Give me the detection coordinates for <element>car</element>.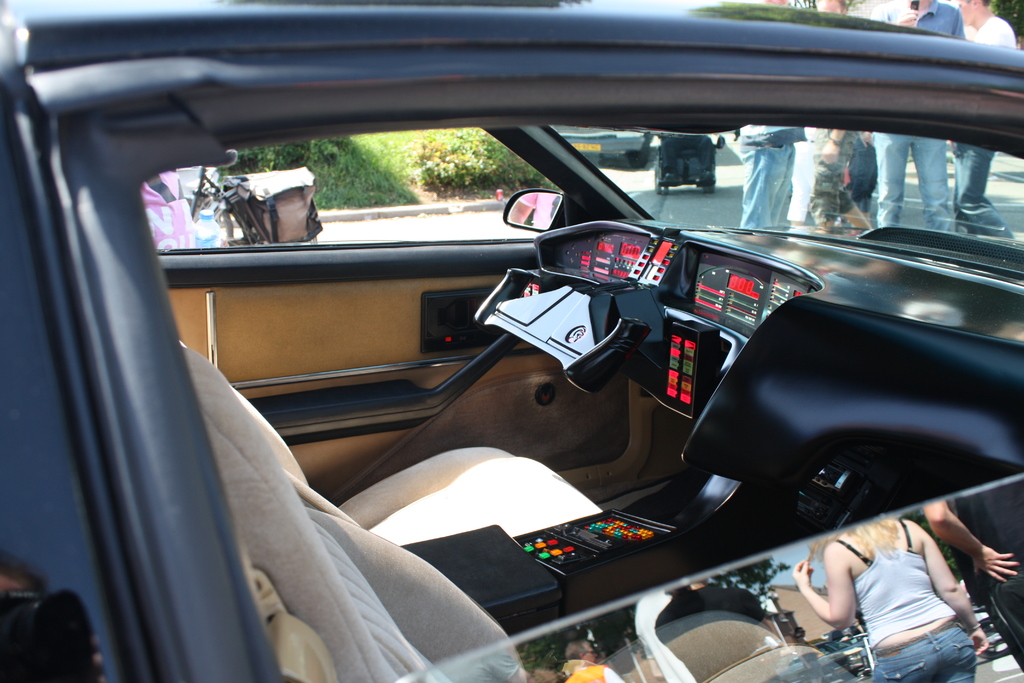
crop(545, 124, 723, 168).
